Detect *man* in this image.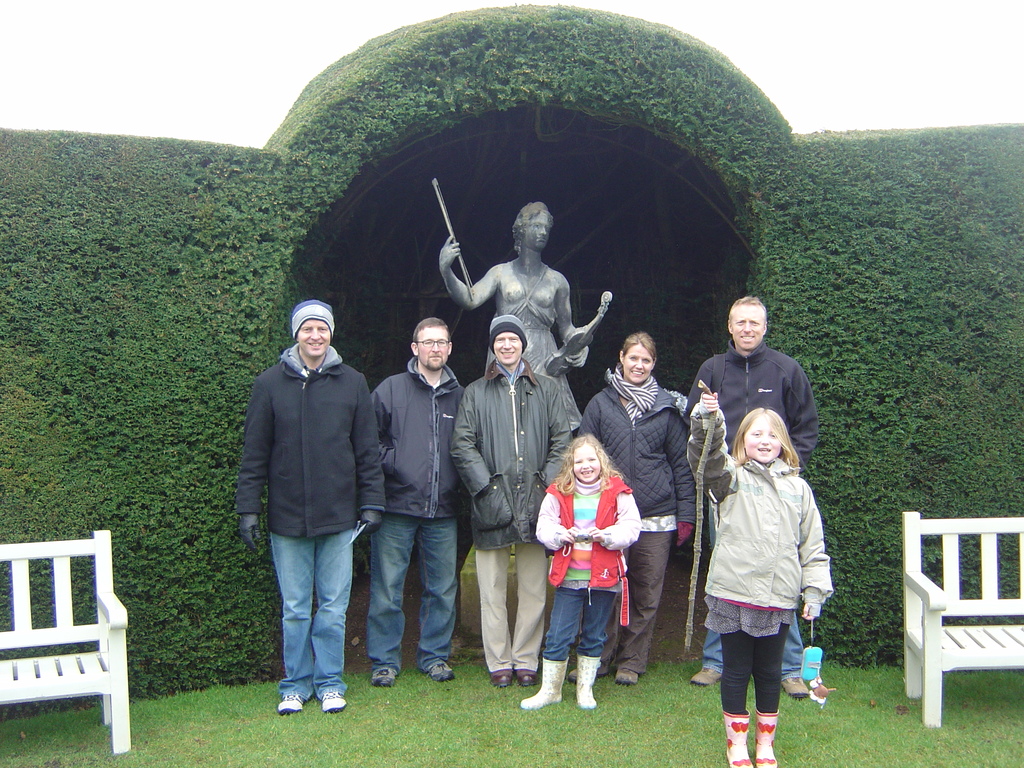
Detection: rect(237, 295, 382, 720).
